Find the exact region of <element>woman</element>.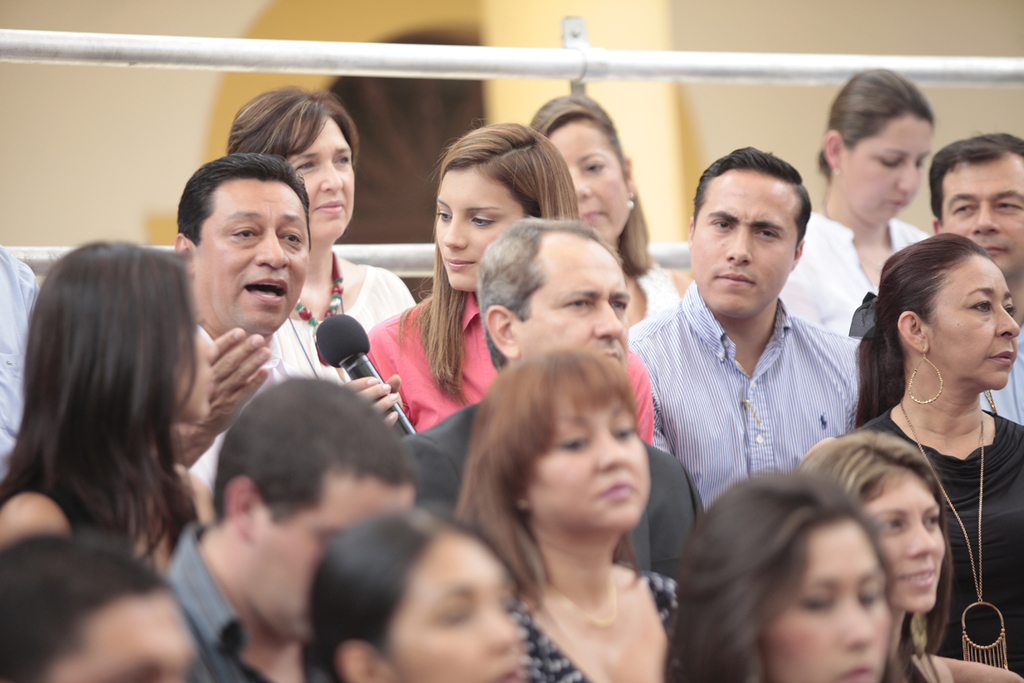
Exact region: [x1=453, y1=348, x2=682, y2=682].
